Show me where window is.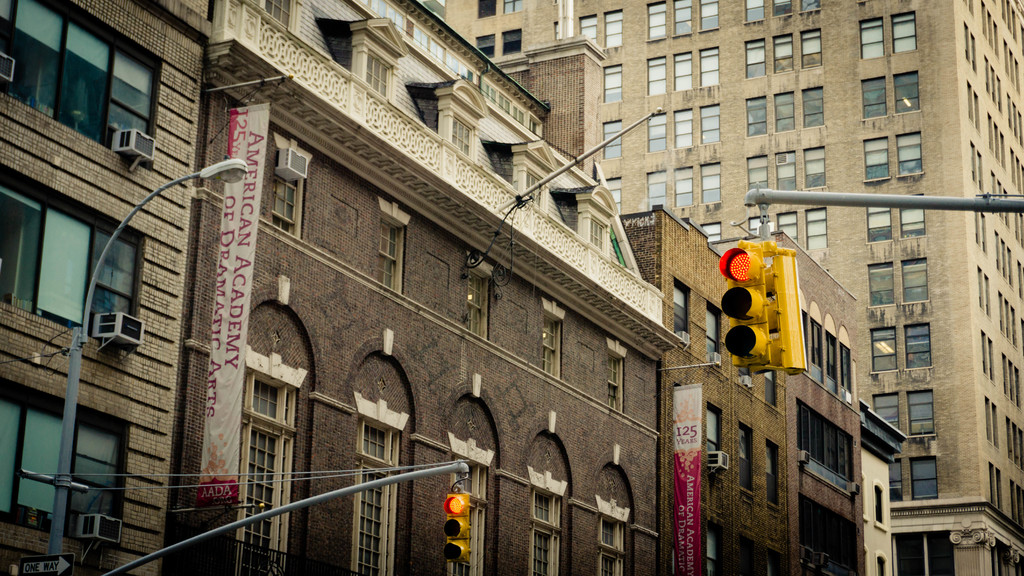
window is at Rect(774, 30, 797, 72).
